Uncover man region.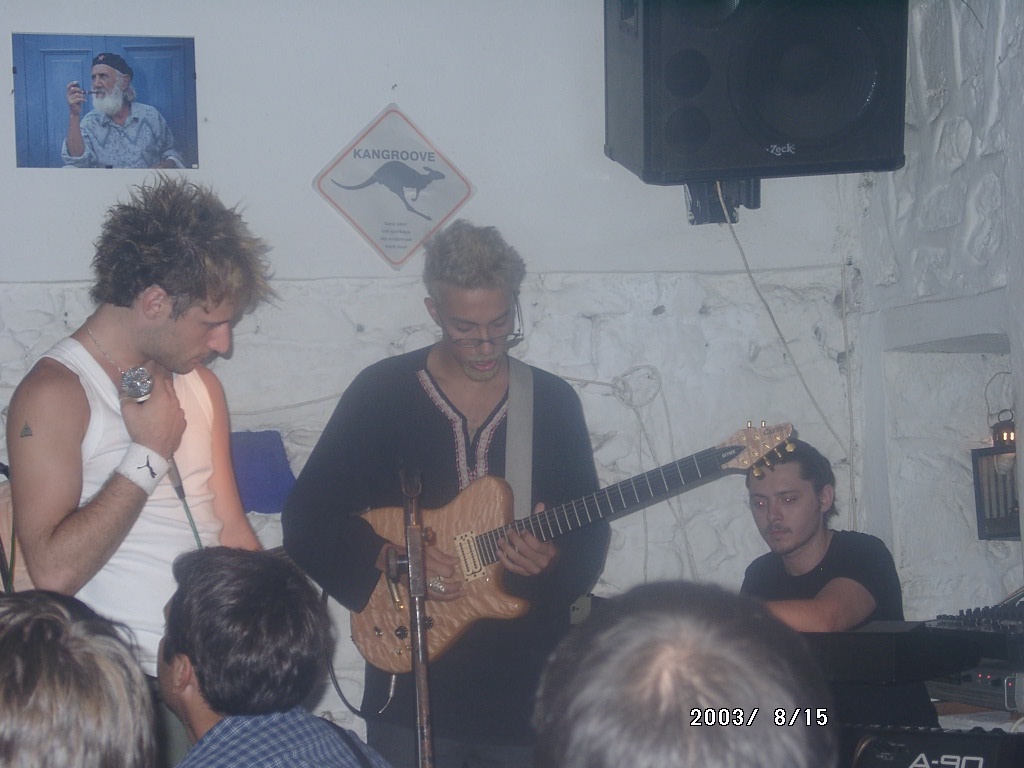
Uncovered: detection(523, 576, 848, 767).
